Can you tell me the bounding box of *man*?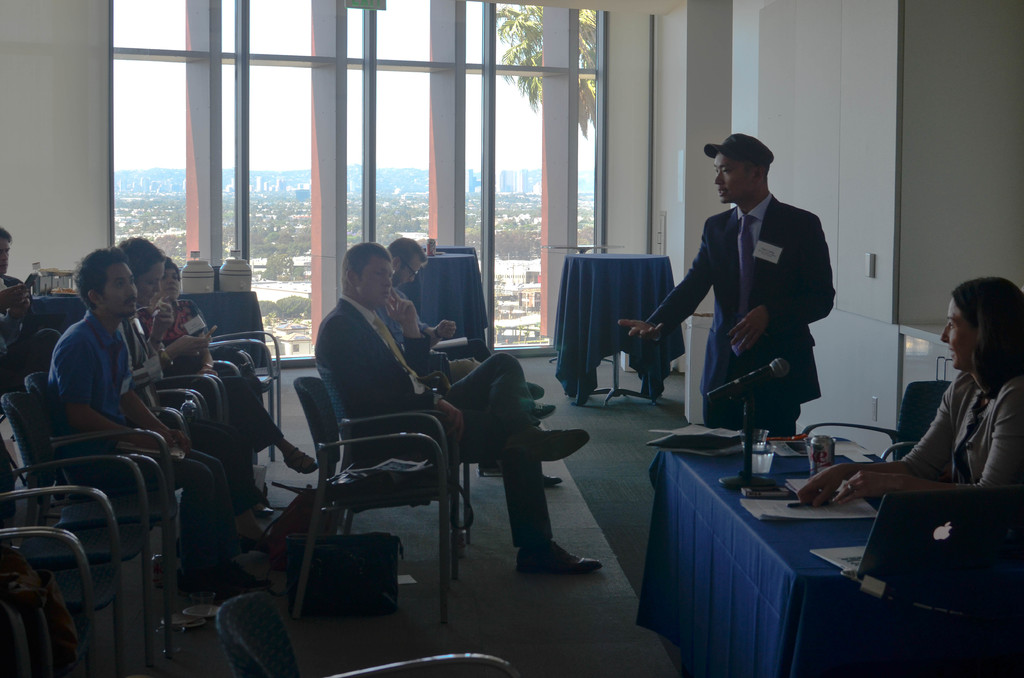
BBox(388, 238, 547, 420).
